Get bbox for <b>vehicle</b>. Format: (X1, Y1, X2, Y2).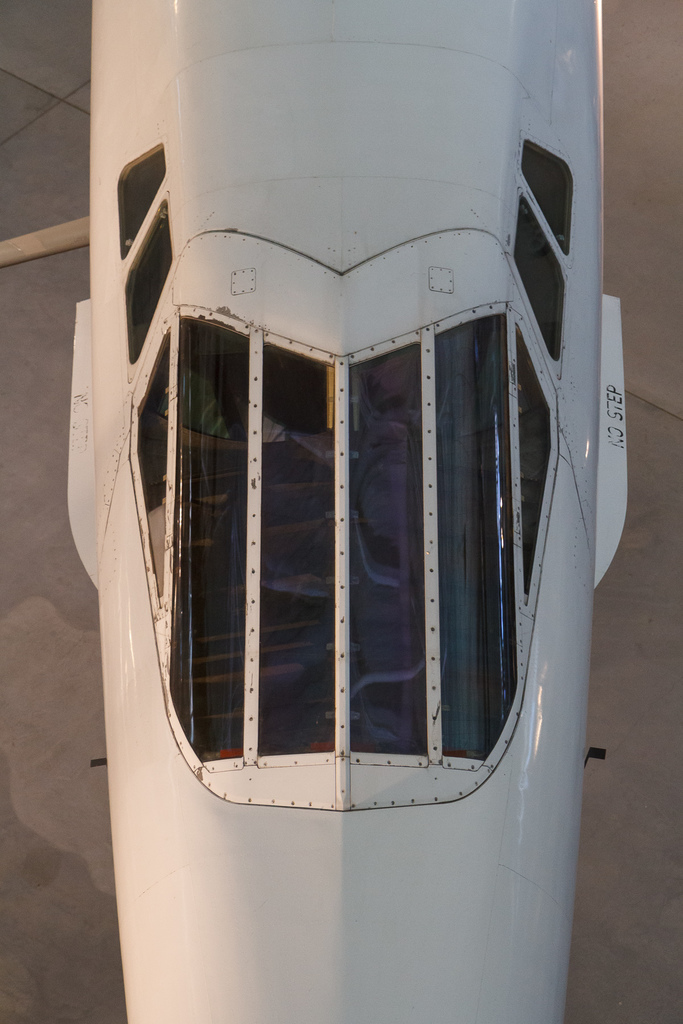
(62, 0, 632, 1023).
